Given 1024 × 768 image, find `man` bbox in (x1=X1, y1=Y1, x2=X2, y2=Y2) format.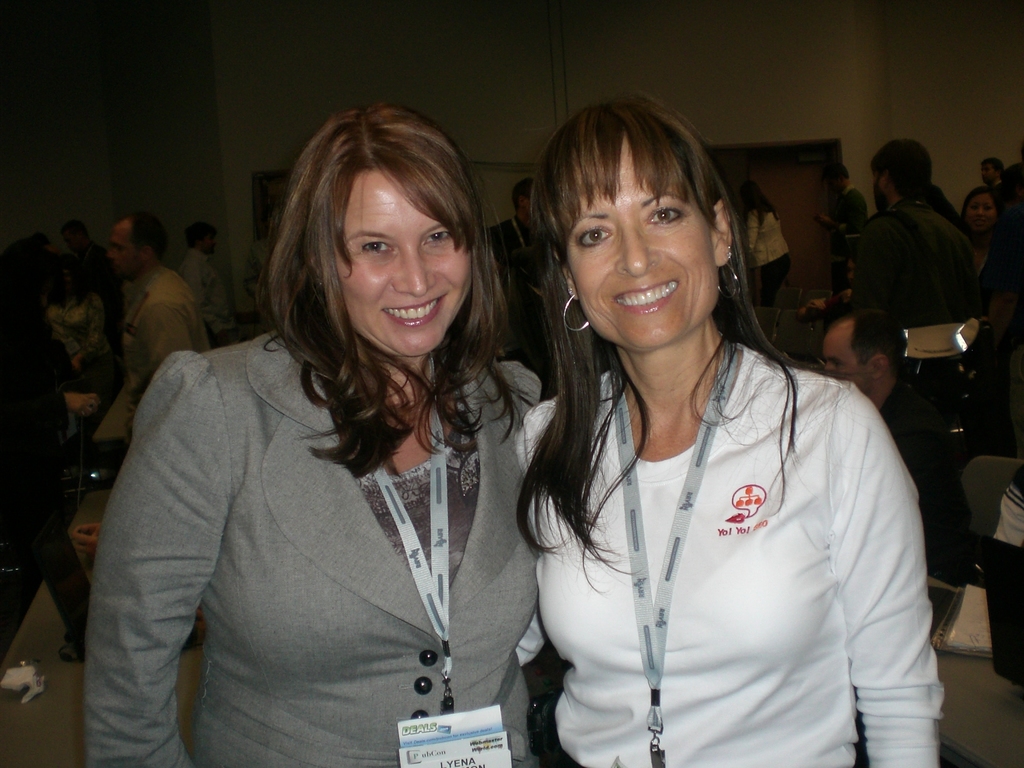
(x1=822, y1=157, x2=867, y2=262).
